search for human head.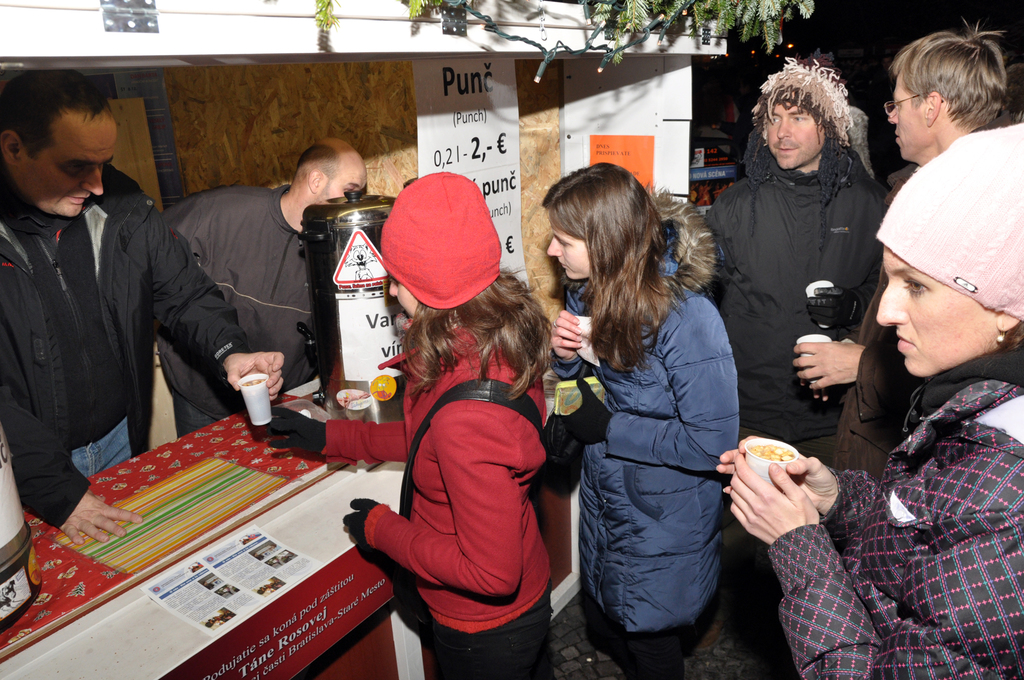
Found at pyautogui.locateOnScreen(538, 161, 656, 280).
